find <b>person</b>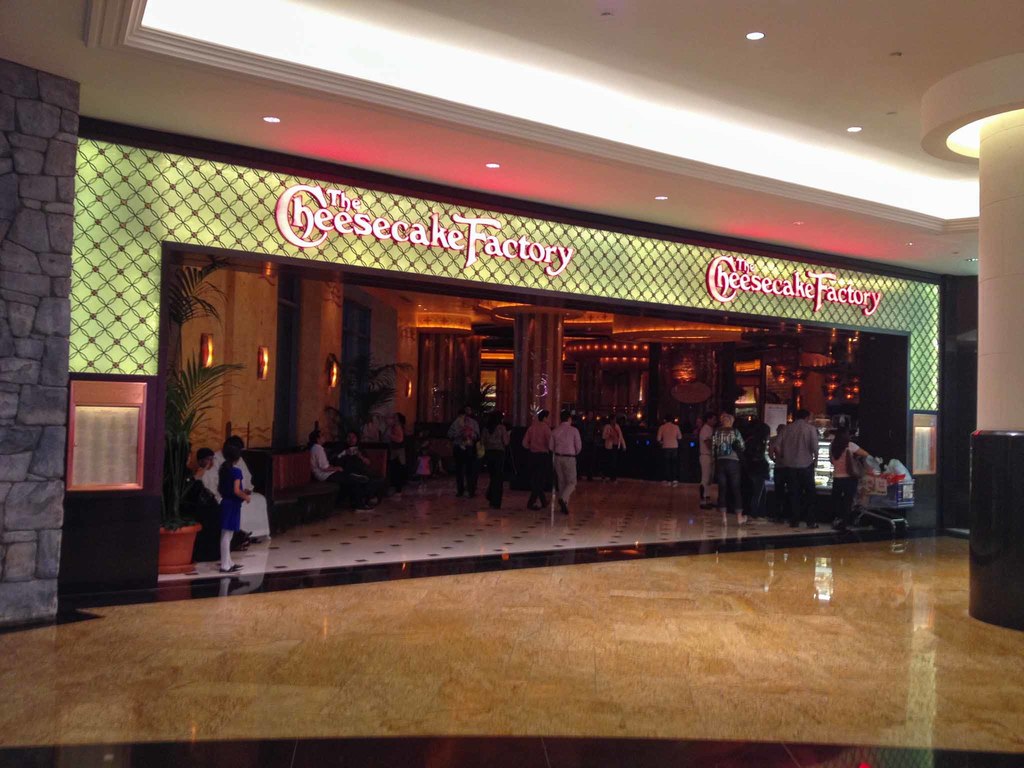
rect(221, 421, 278, 538)
